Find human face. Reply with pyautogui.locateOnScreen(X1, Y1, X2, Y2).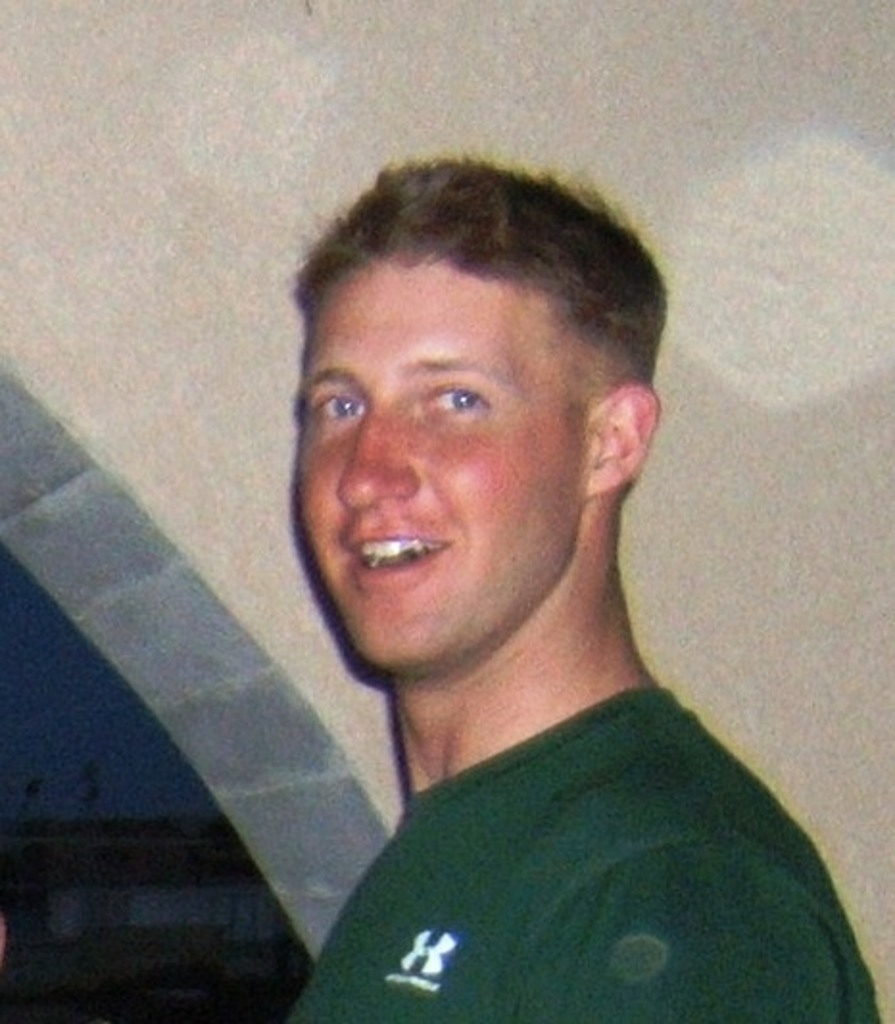
pyautogui.locateOnScreen(288, 246, 576, 678).
